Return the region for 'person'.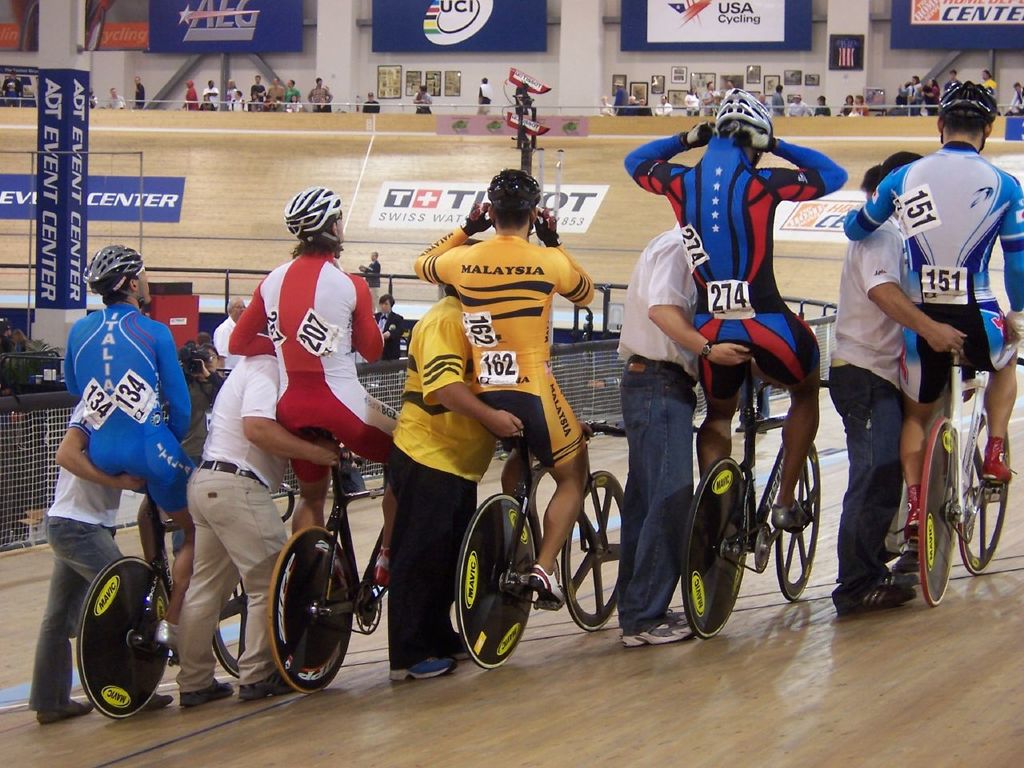
<bbox>217, 178, 415, 546</bbox>.
